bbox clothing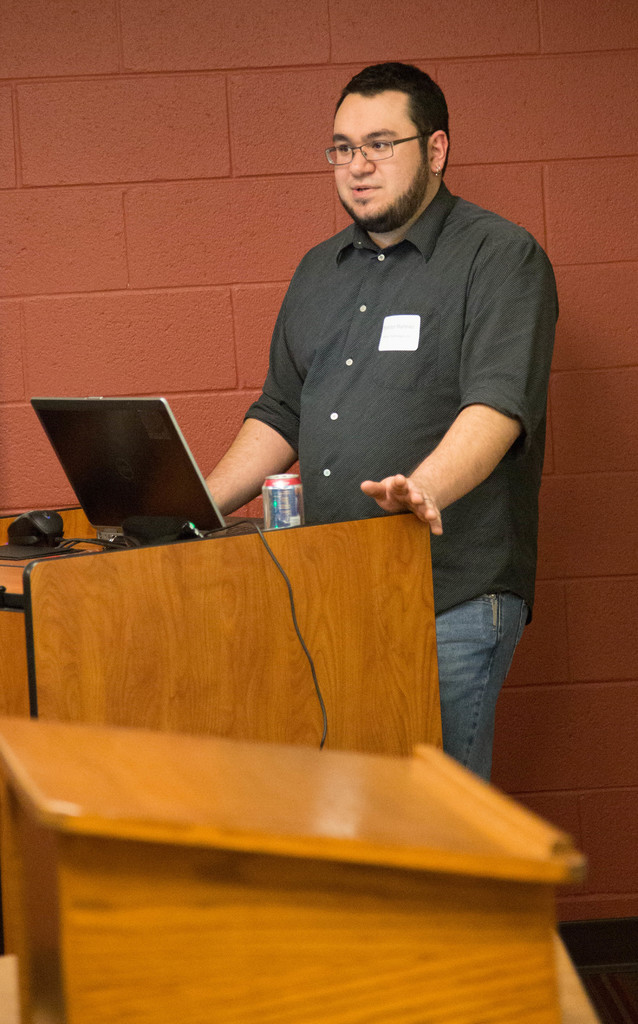
bbox=(207, 179, 545, 791)
